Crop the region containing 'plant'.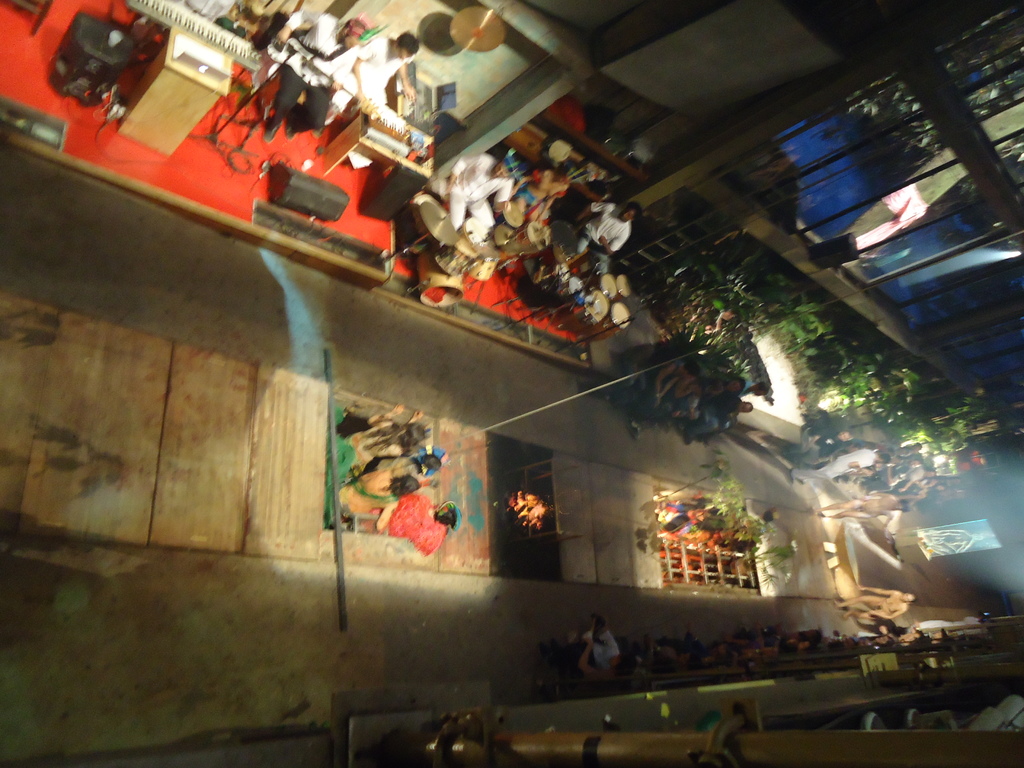
Crop region: <bbox>904, 388, 1007, 484</bbox>.
